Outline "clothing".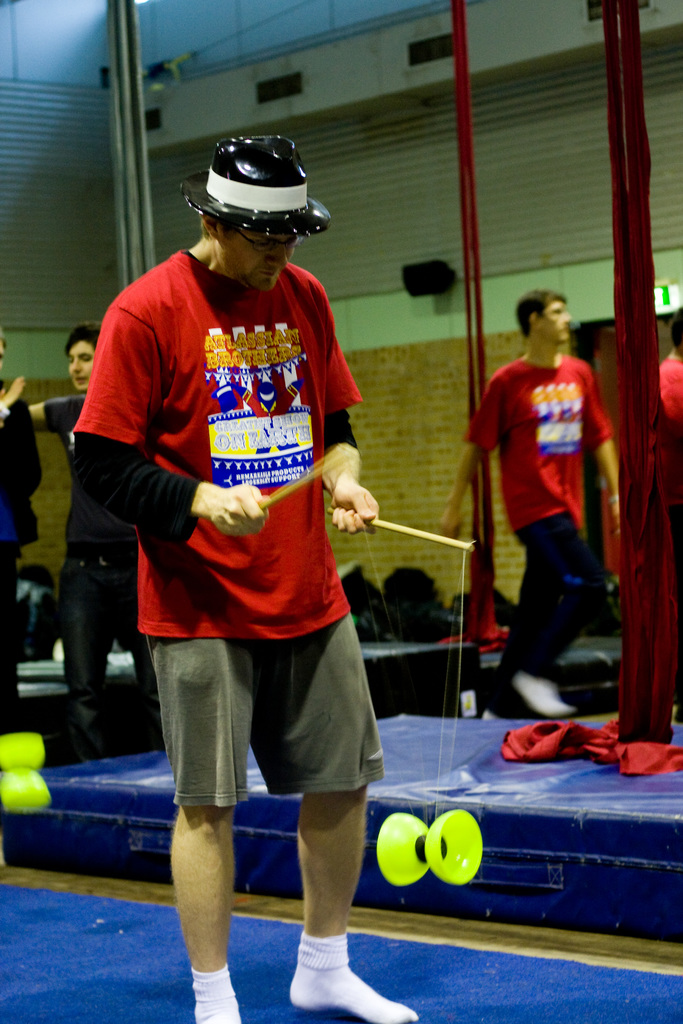
Outline: {"left": 650, "top": 360, "right": 682, "bottom": 710}.
